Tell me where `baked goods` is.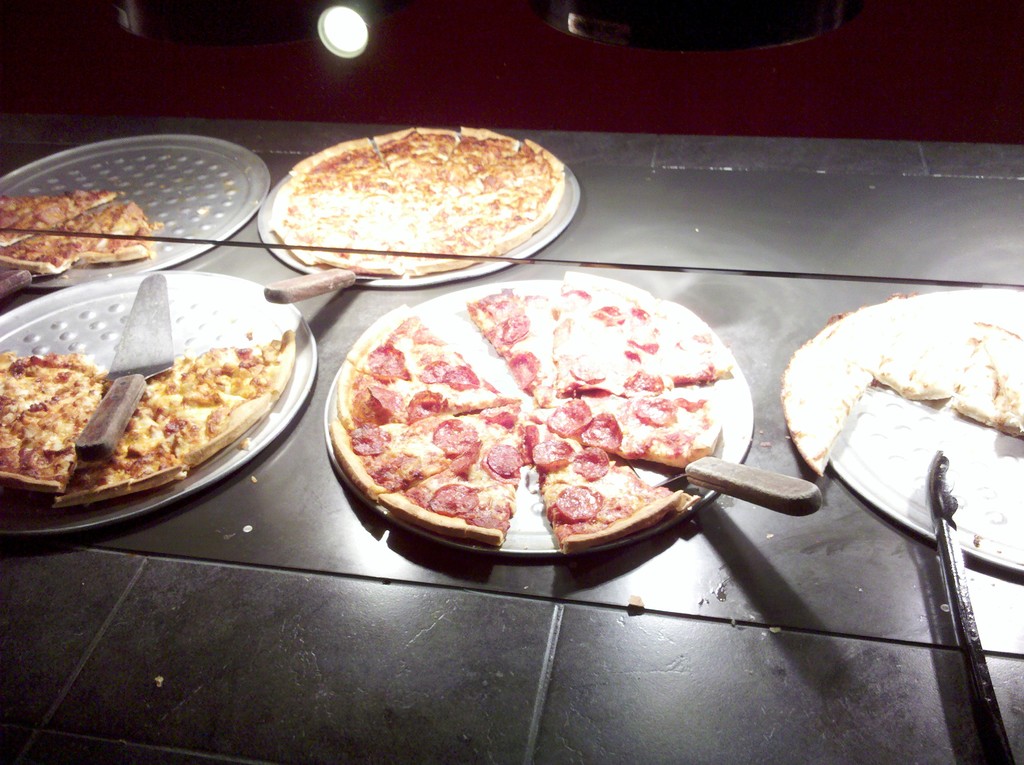
`baked goods` is at 0/330/293/504.
